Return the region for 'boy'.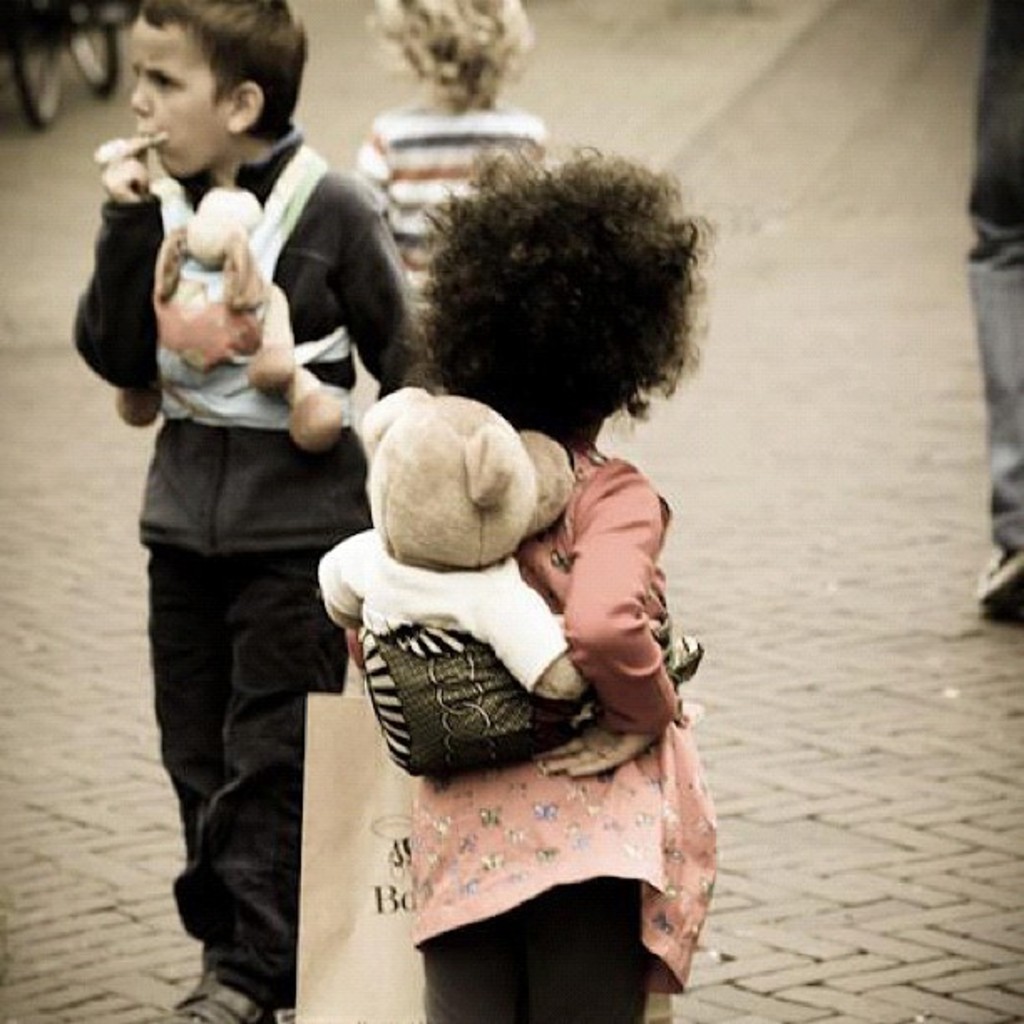
<region>350, 0, 550, 351</region>.
